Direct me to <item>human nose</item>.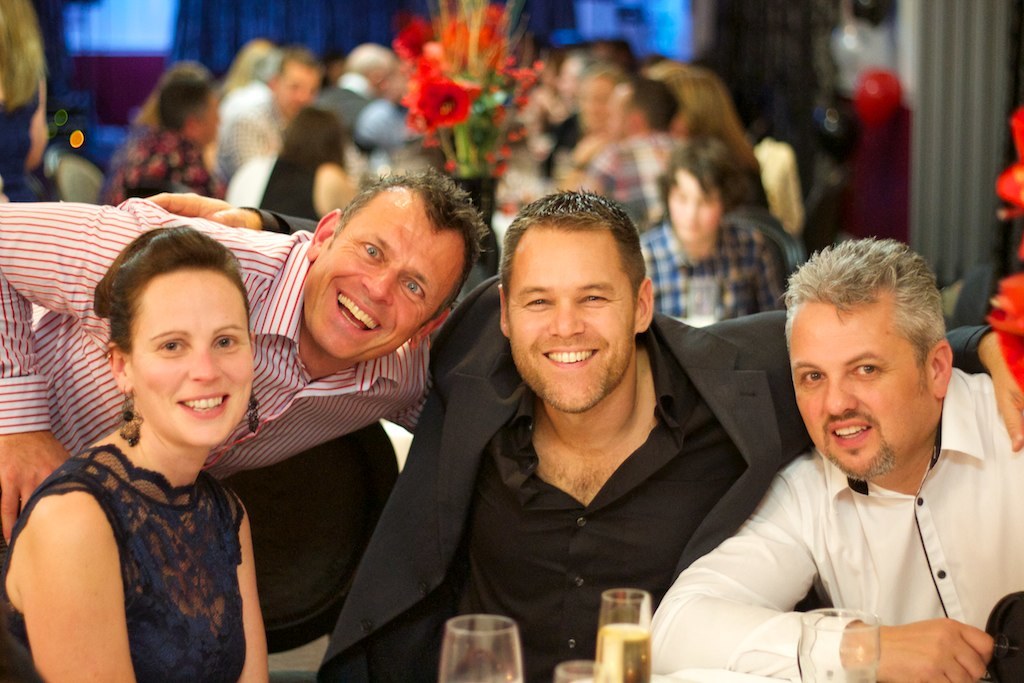
Direction: bbox=(823, 372, 859, 421).
